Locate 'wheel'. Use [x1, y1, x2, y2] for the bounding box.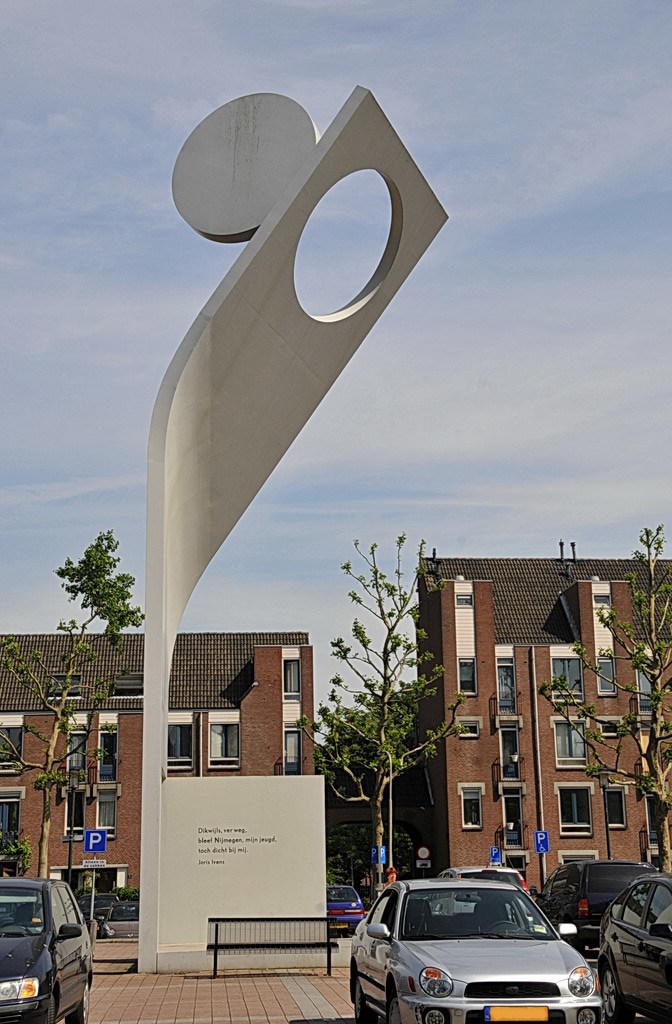
[350, 977, 370, 1023].
